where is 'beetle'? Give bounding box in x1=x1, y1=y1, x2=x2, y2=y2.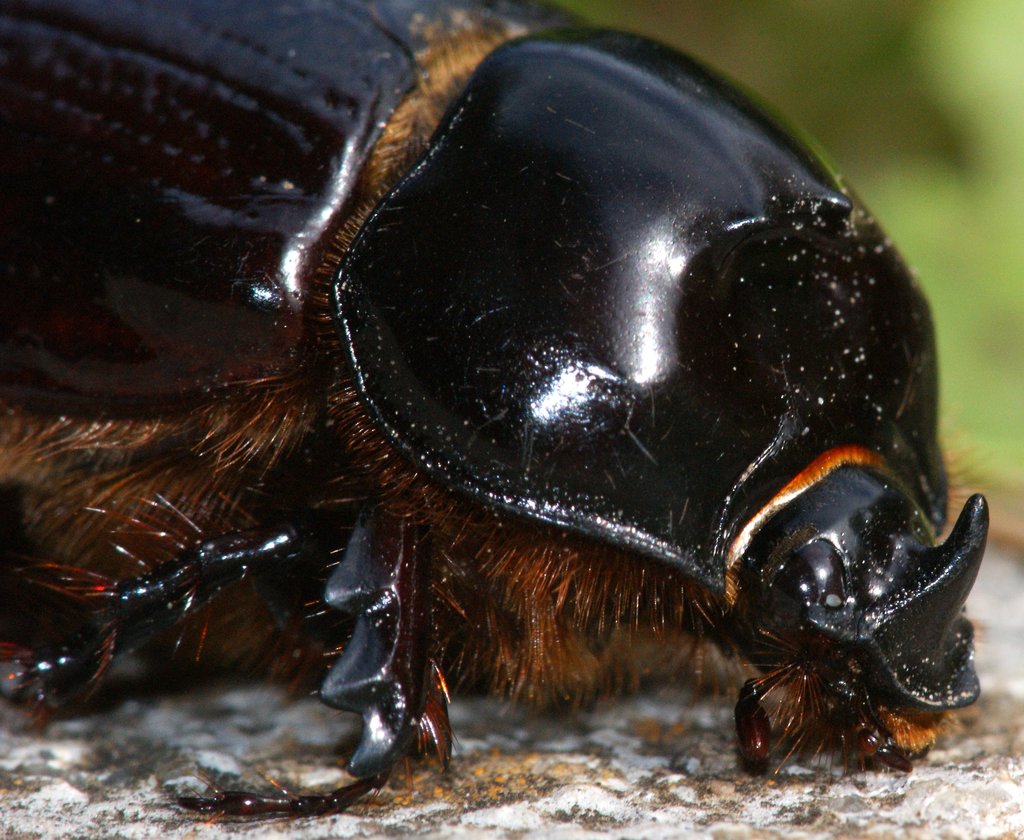
x1=33, y1=16, x2=987, y2=808.
